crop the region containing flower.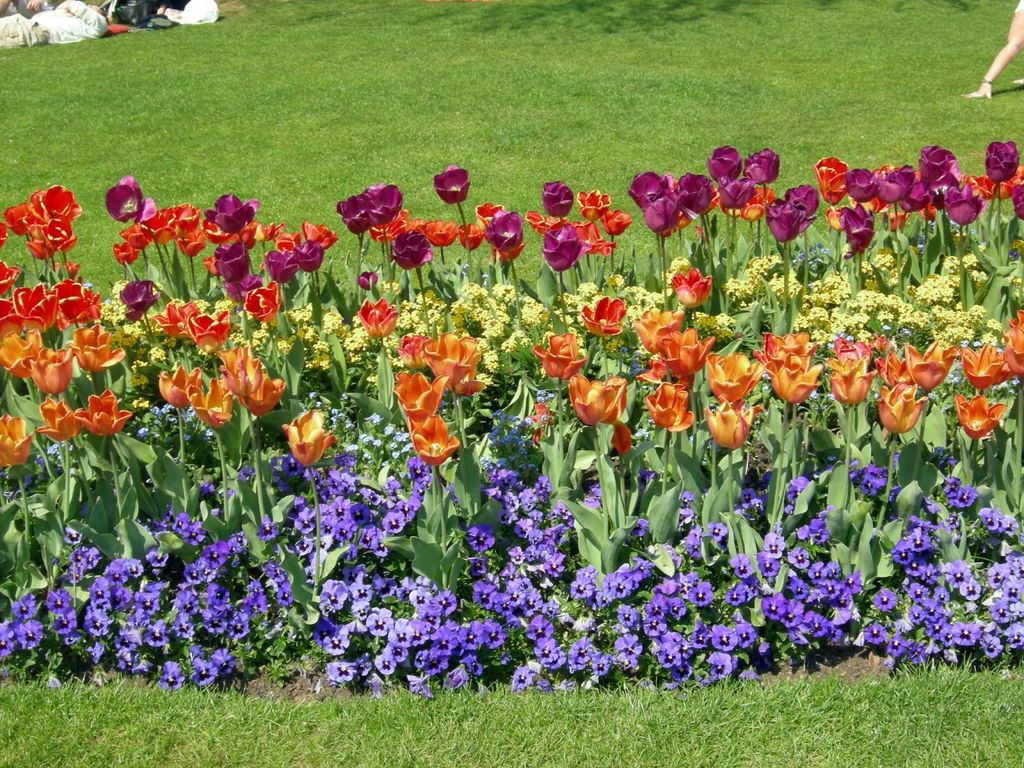
Crop region: Rect(562, 373, 631, 430).
